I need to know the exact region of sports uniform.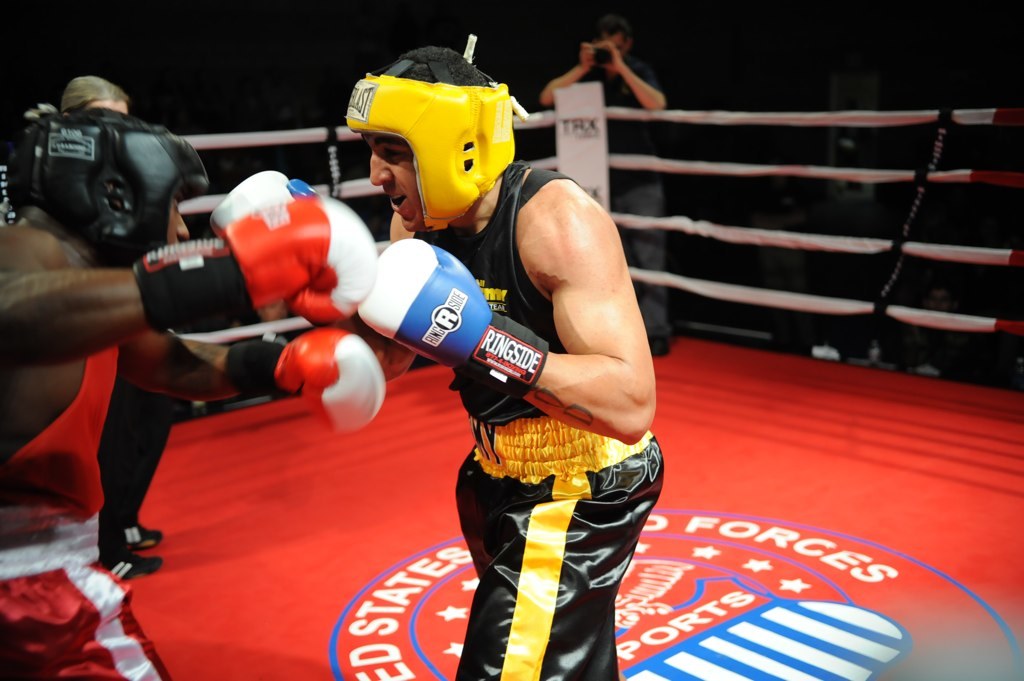
Region: x1=268 y1=74 x2=655 y2=671.
